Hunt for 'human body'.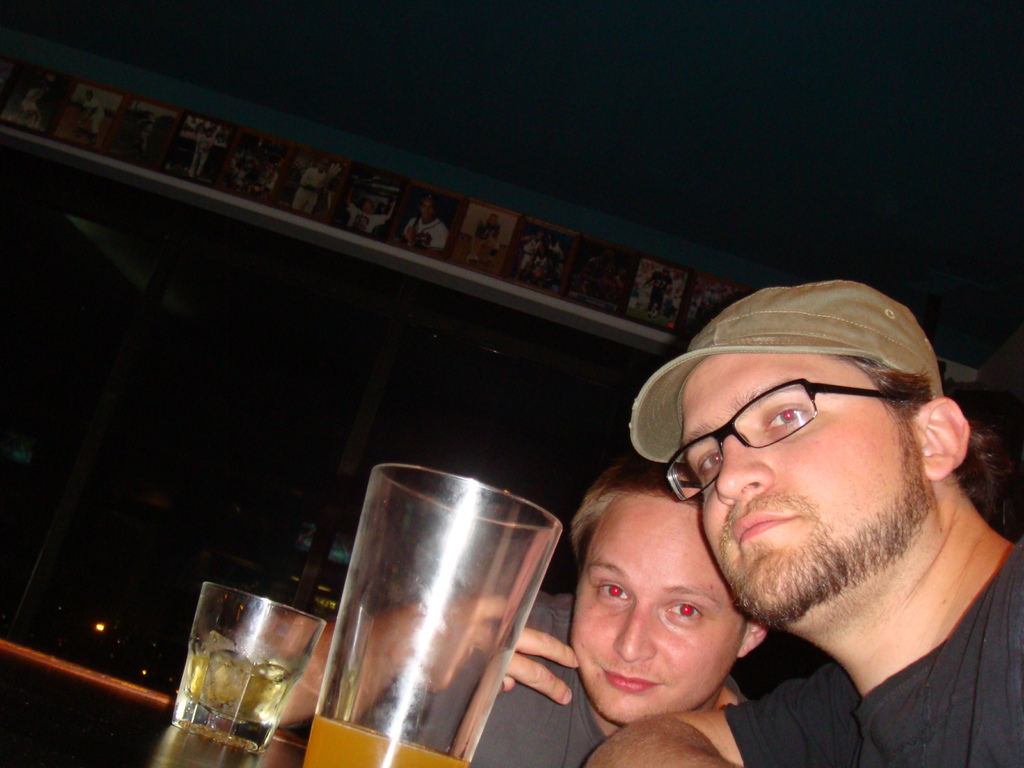
Hunted down at 289/167/324/218.
